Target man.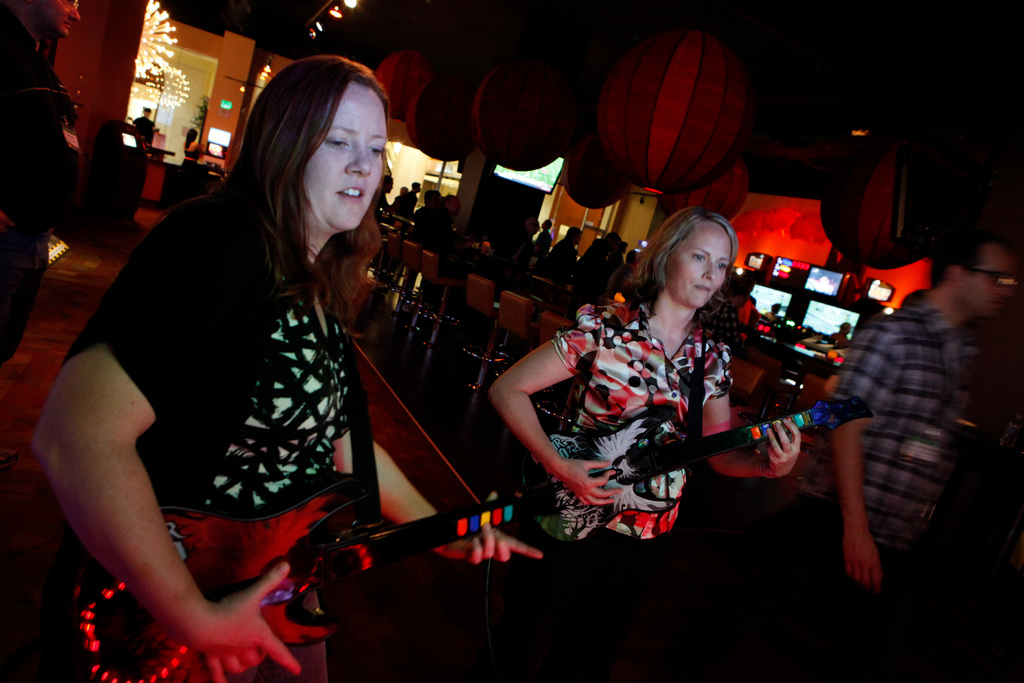
Target region: l=703, t=284, r=744, b=355.
